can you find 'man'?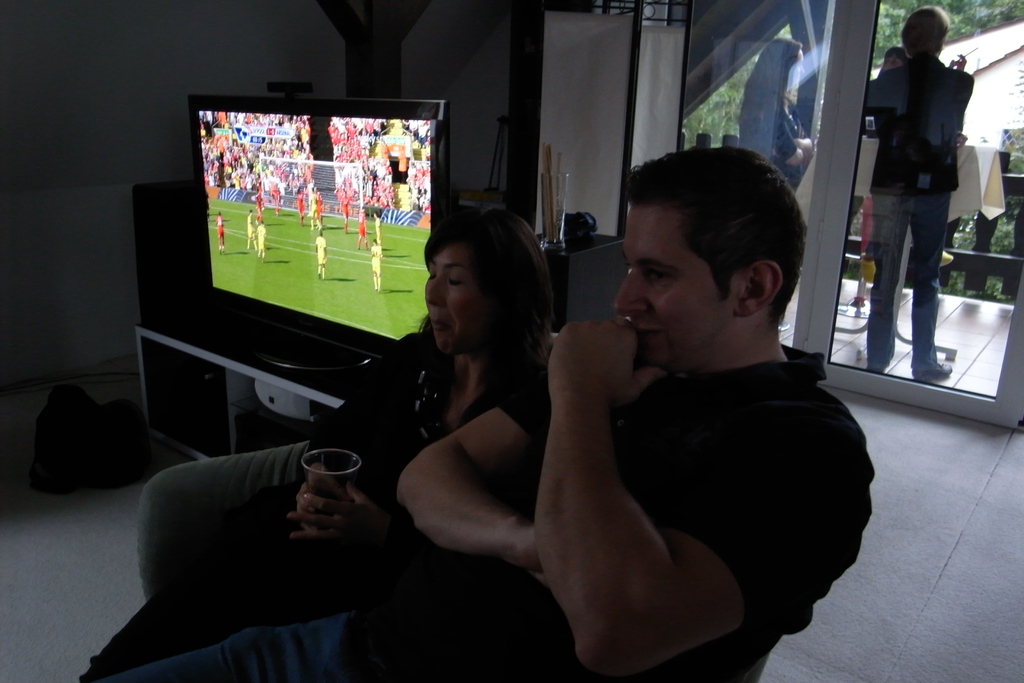
Yes, bounding box: detection(212, 210, 228, 256).
